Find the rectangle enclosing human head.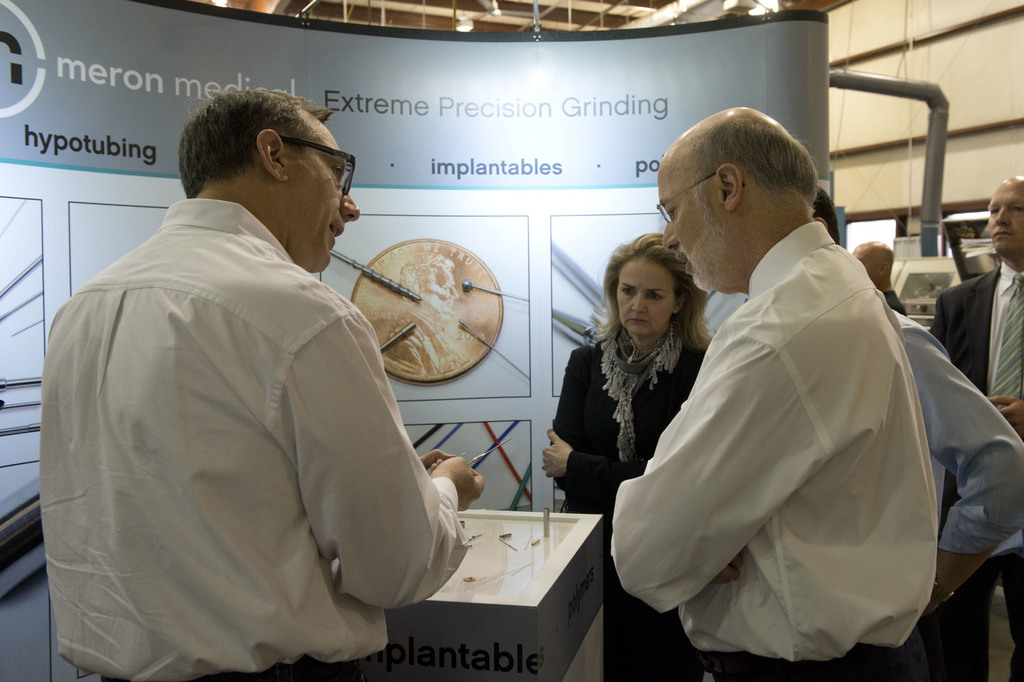
pyautogui.locateOnScreen(851, 239, 894, 287).
